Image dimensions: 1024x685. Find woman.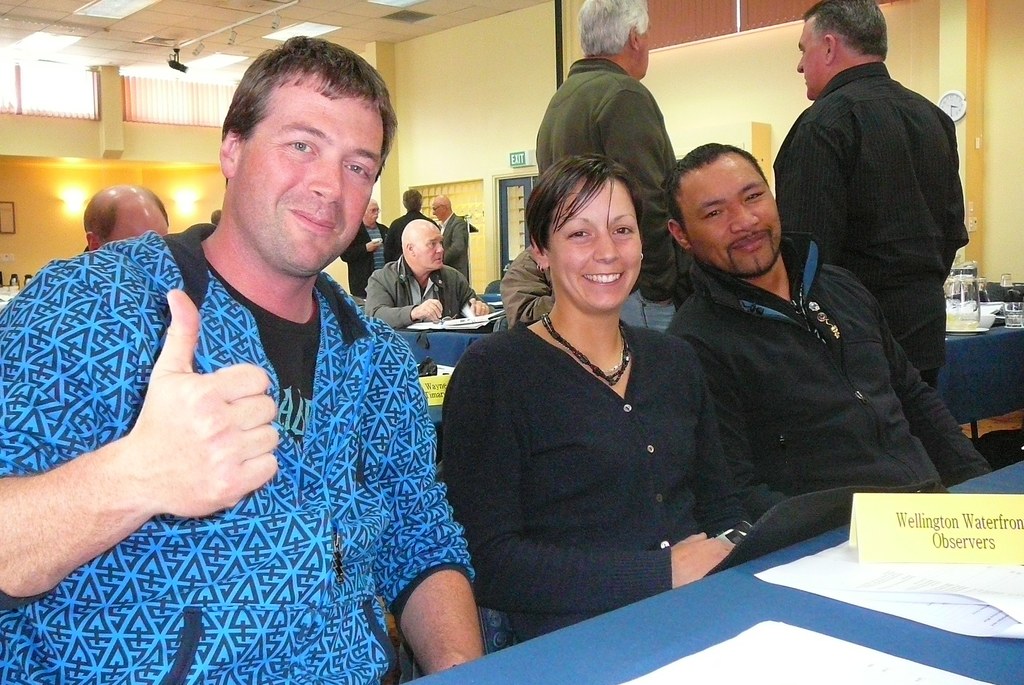
region(441, 152, 740, 646).
